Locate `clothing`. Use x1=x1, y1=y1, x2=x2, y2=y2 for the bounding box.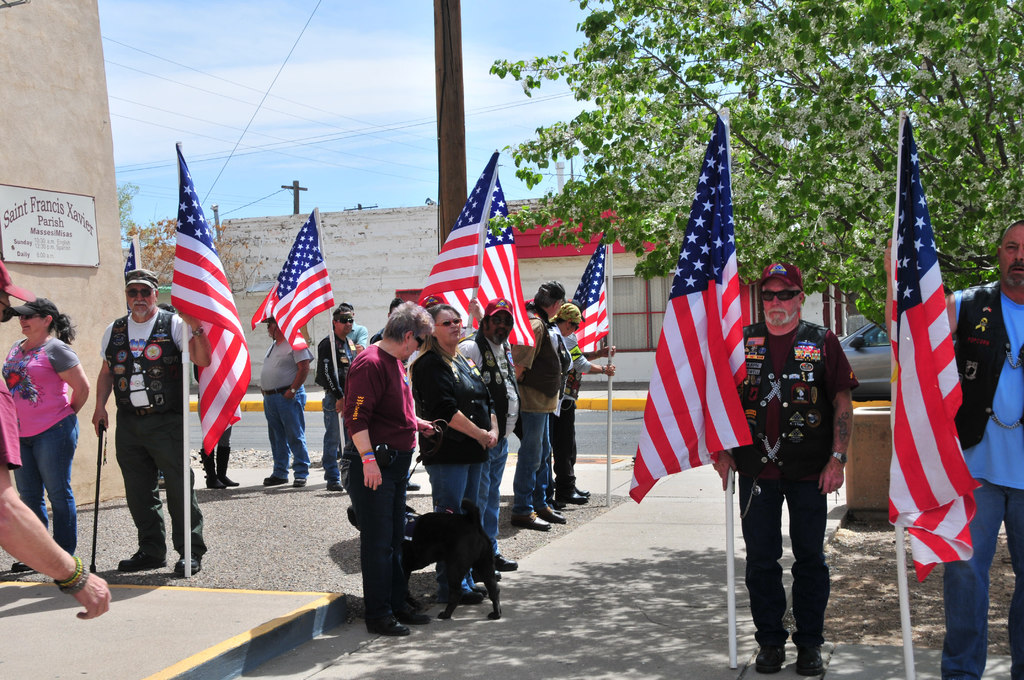
x1=736, y1=321, x2=863, y2=671.
